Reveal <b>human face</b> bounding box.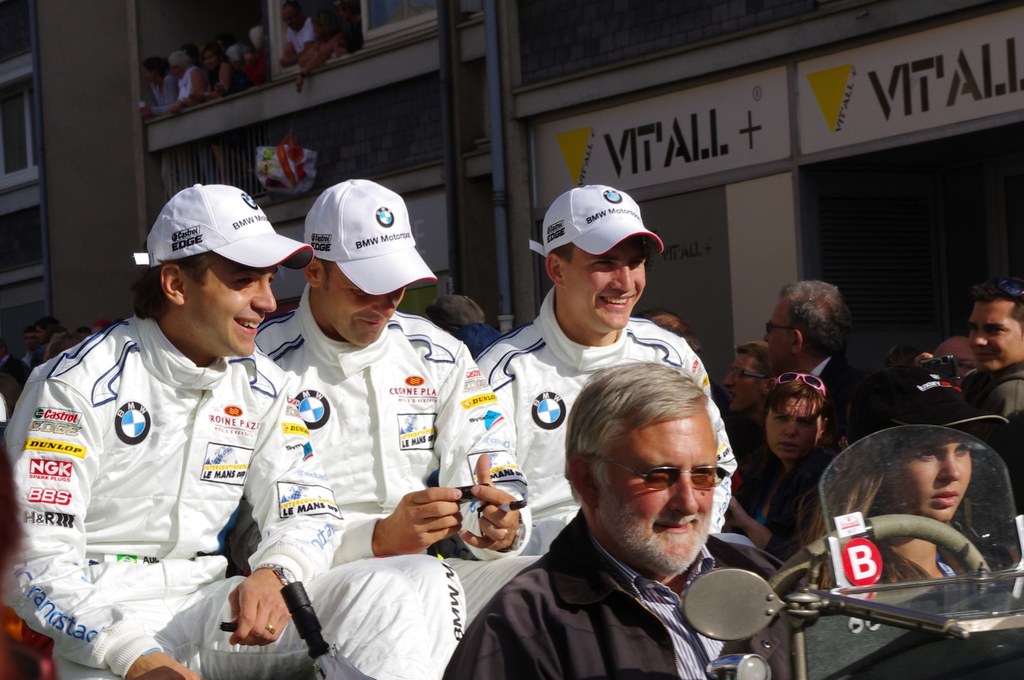
Revealed: bbox=[282, 10, 303, 32].
